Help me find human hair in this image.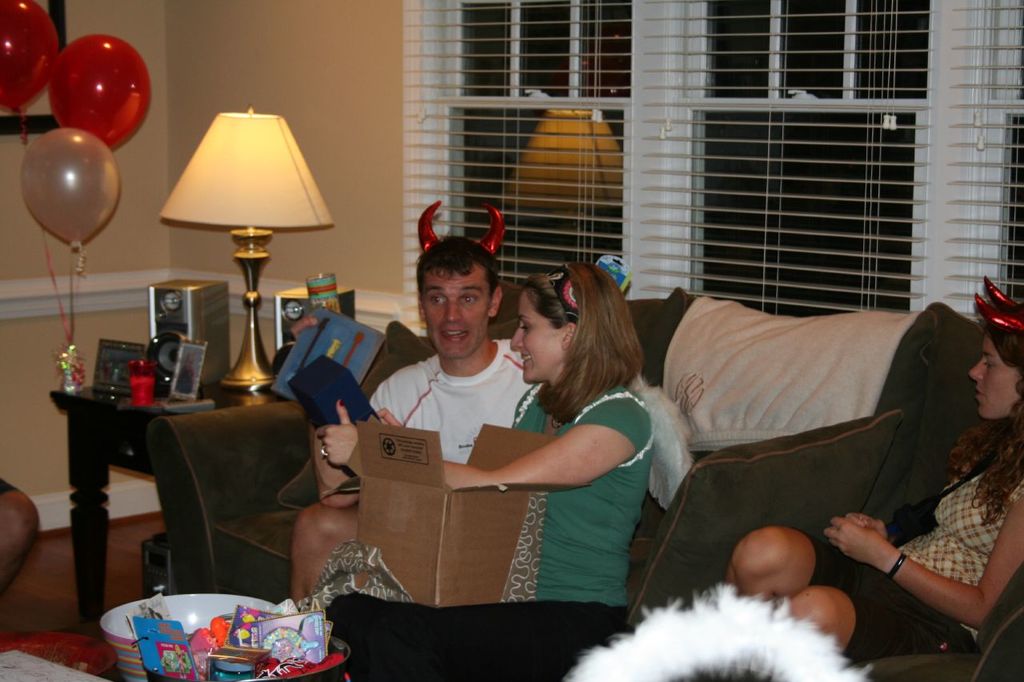
Found it: l=949, t=301, r=1023, b=524.
